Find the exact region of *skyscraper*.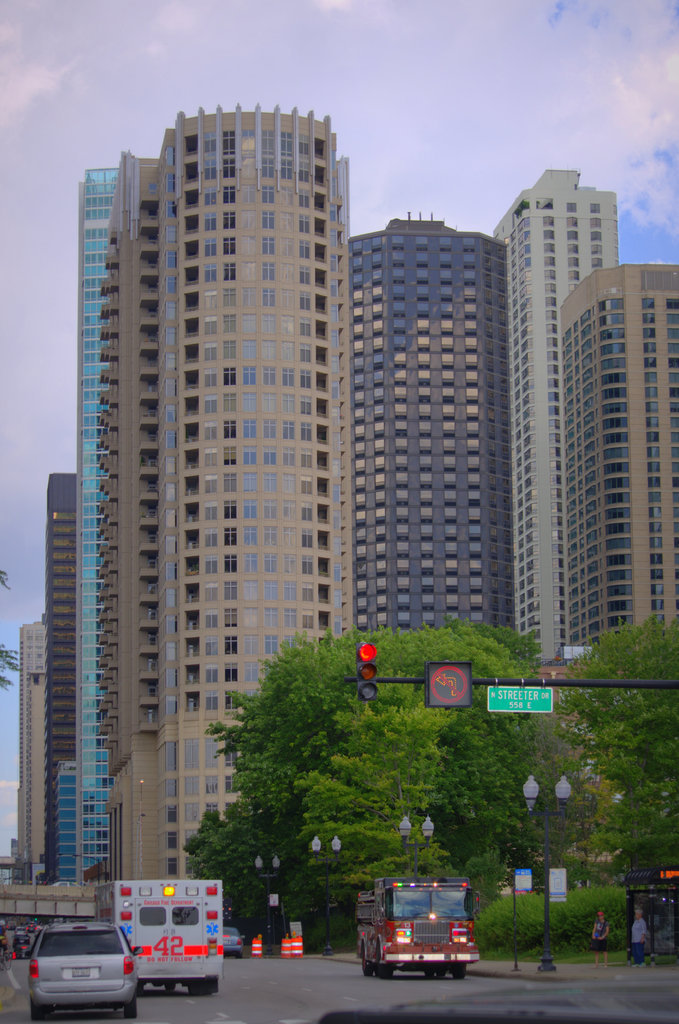
Exact region: left=553, top=261, right=678, bottom=659.
